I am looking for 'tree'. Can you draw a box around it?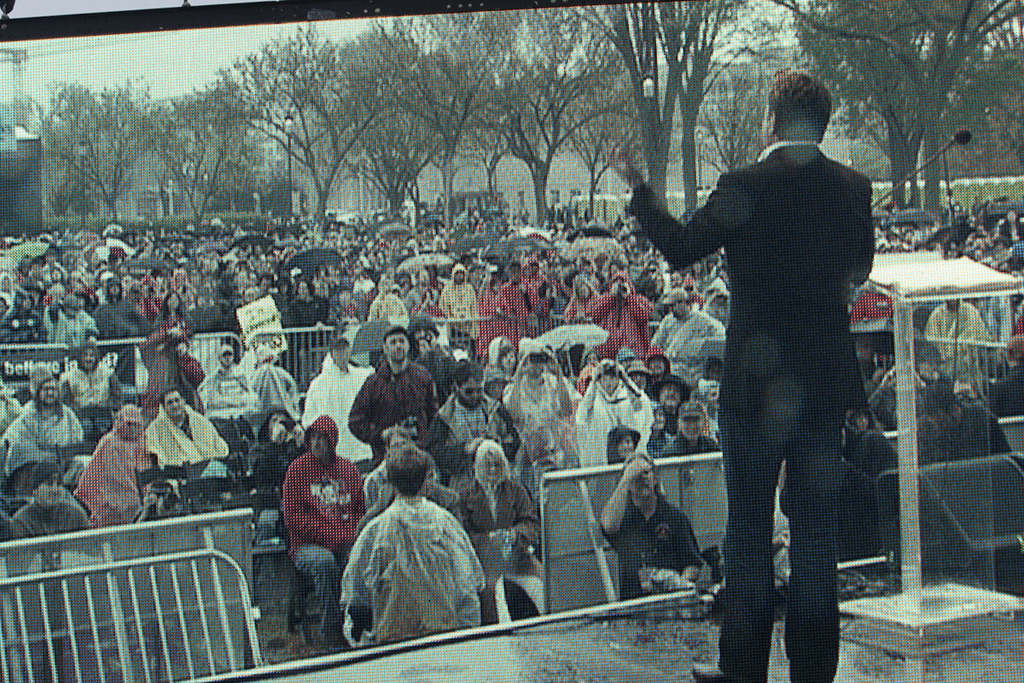
Sure, the bounding box is select_region(4, 58, 180, 243).
